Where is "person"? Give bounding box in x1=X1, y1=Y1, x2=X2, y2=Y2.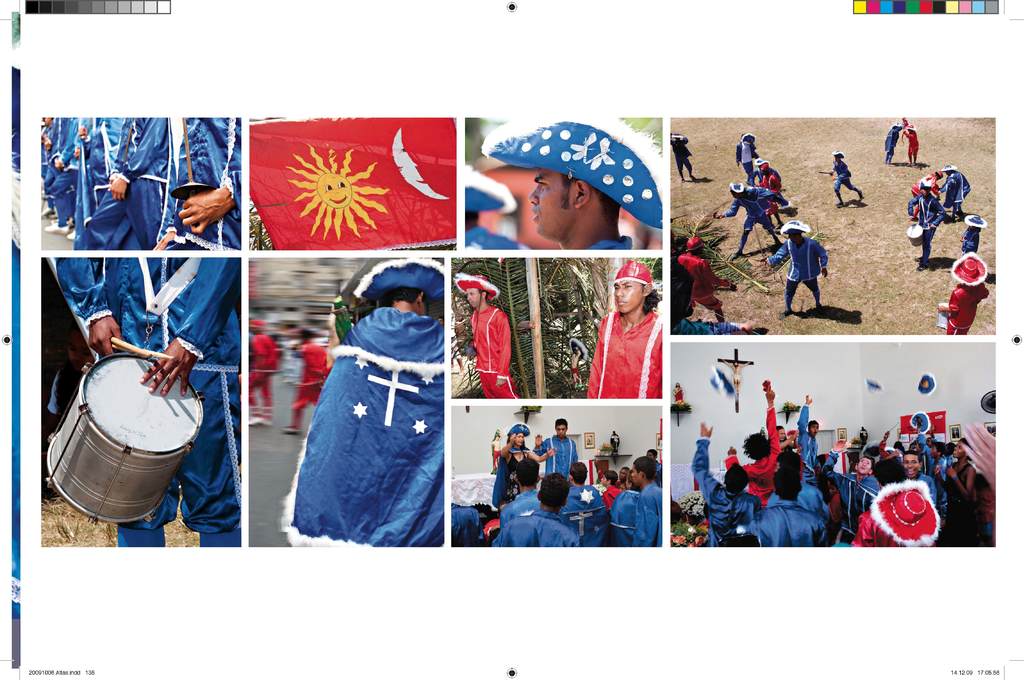
x1=463, y1=169, x2=539, y2=252.
